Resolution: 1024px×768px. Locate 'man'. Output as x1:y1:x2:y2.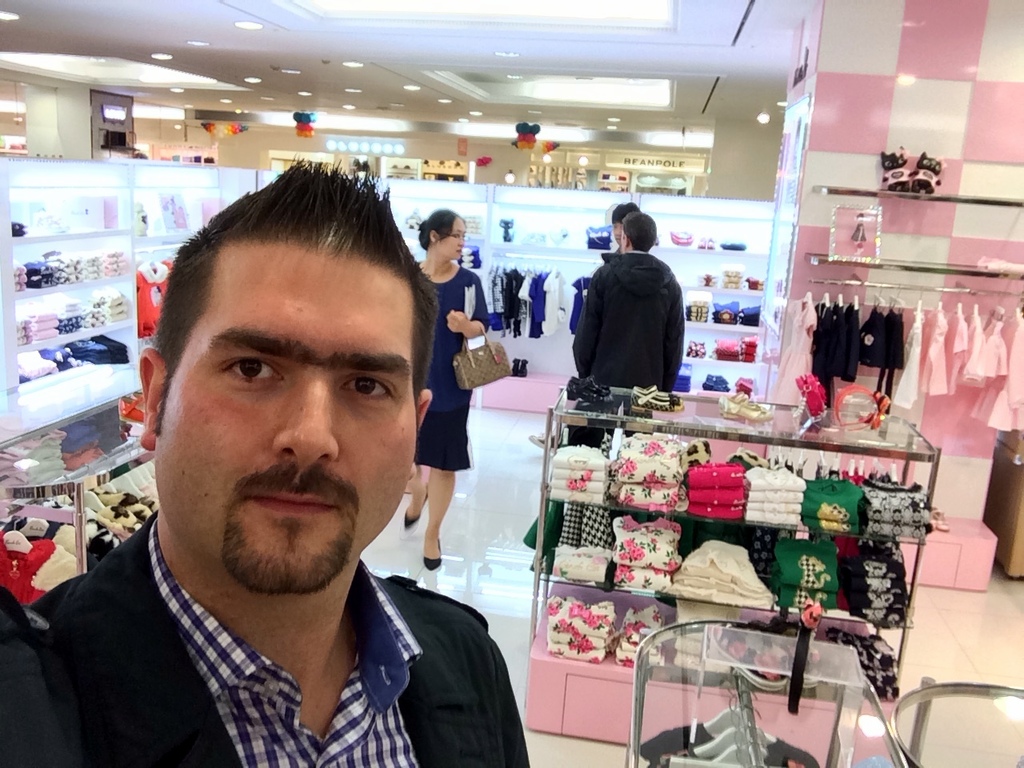
37:206:577:762.
